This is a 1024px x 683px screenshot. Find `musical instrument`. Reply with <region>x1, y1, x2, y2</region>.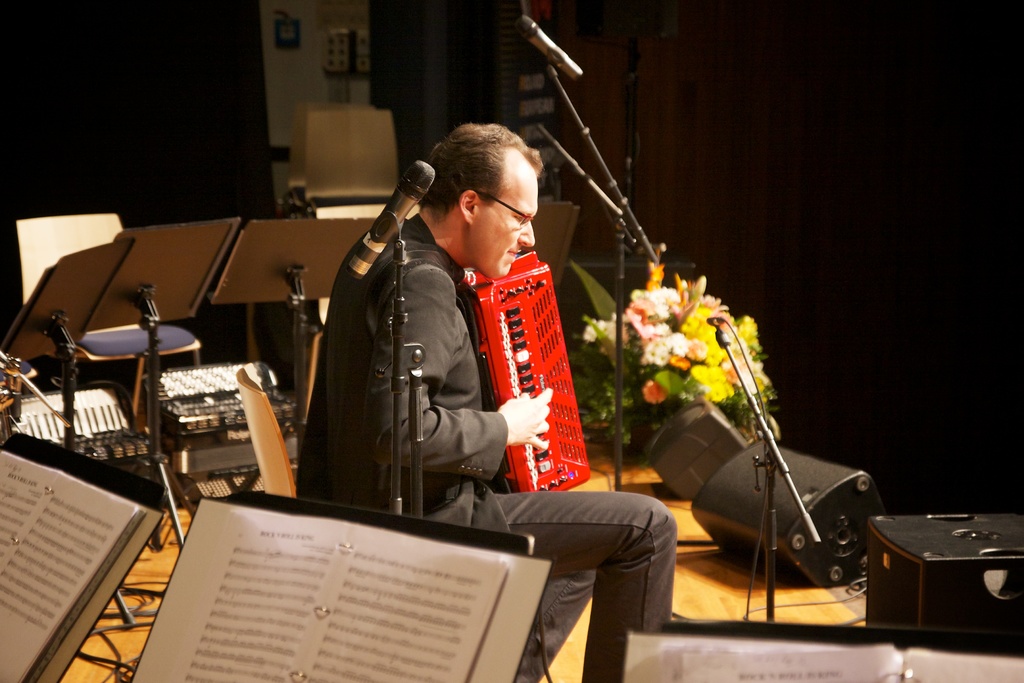
<region>149, 350, 312, 479</region>.
